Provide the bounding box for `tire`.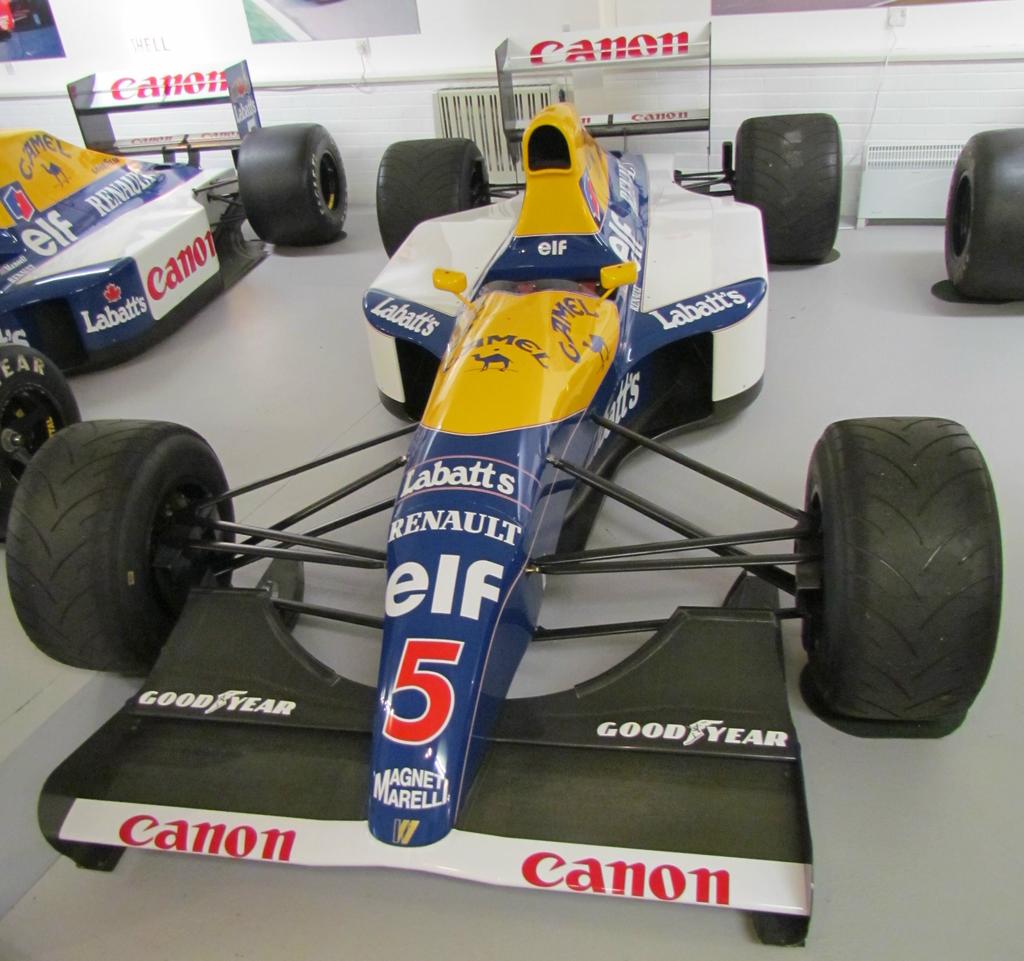
left=735, top=110, right=839, bottom=261.
